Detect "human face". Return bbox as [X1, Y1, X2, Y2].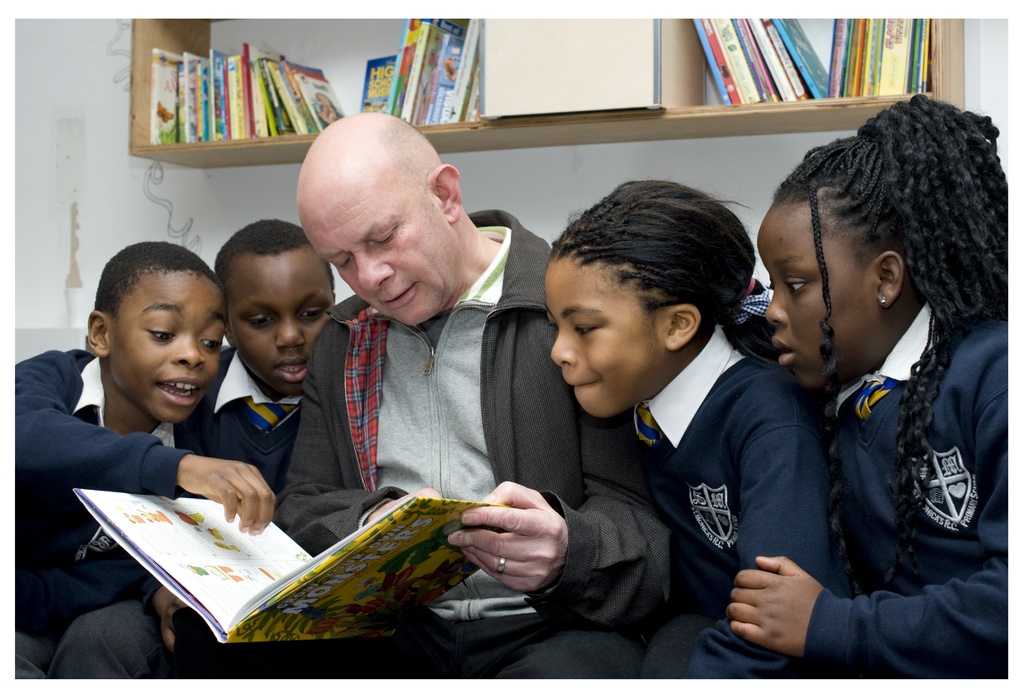
[756, 200, 874, 386].
